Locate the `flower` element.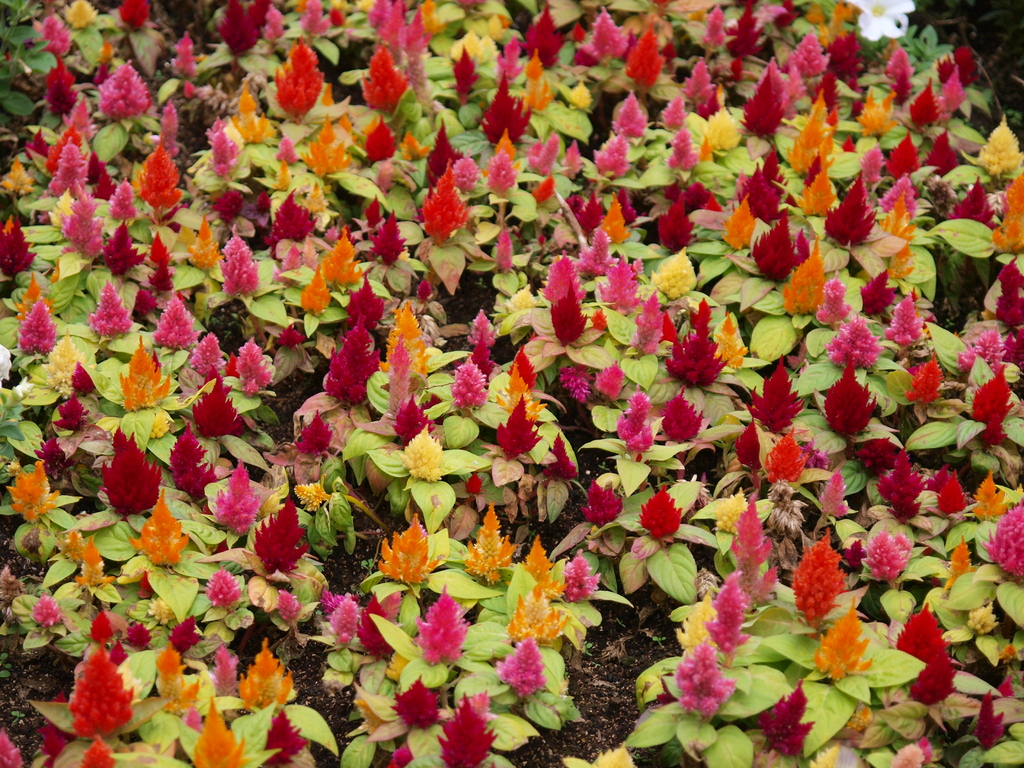
Element bbox: (left=748, top=363, right=809, bottom=430).
